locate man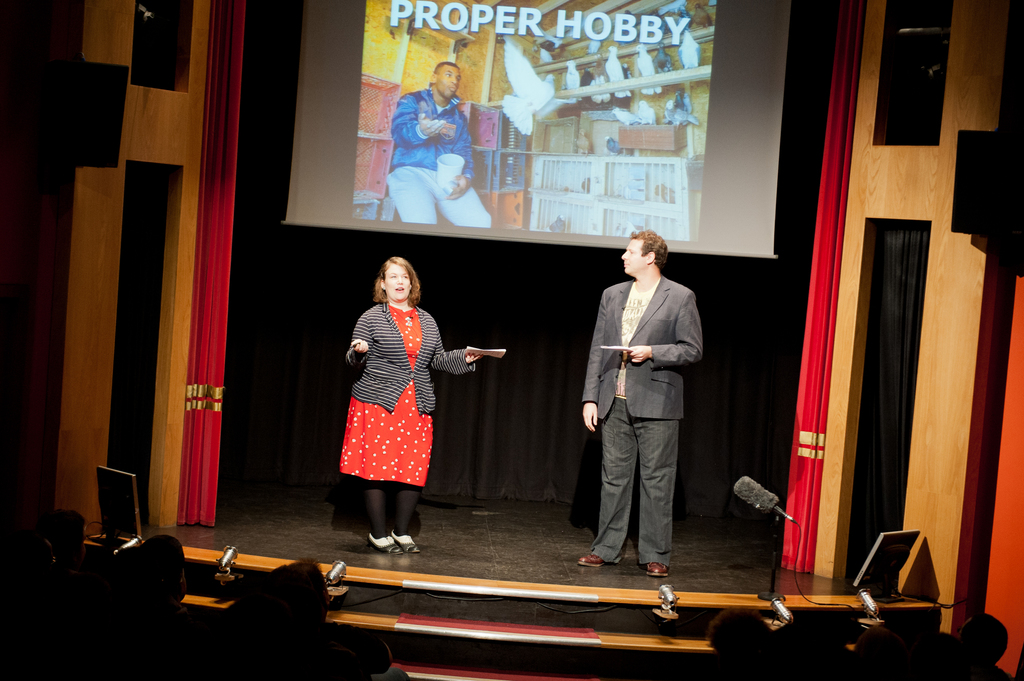
left=580, top=232, right=713, bottom=589
